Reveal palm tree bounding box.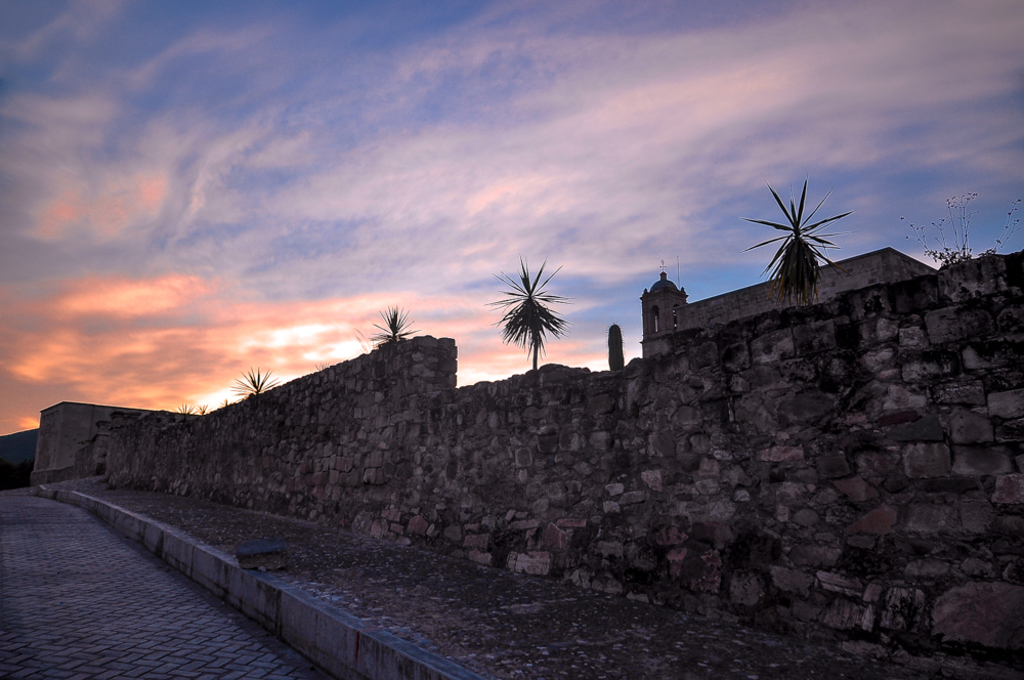
Revealed: crop(369, 304, 415, 350).
